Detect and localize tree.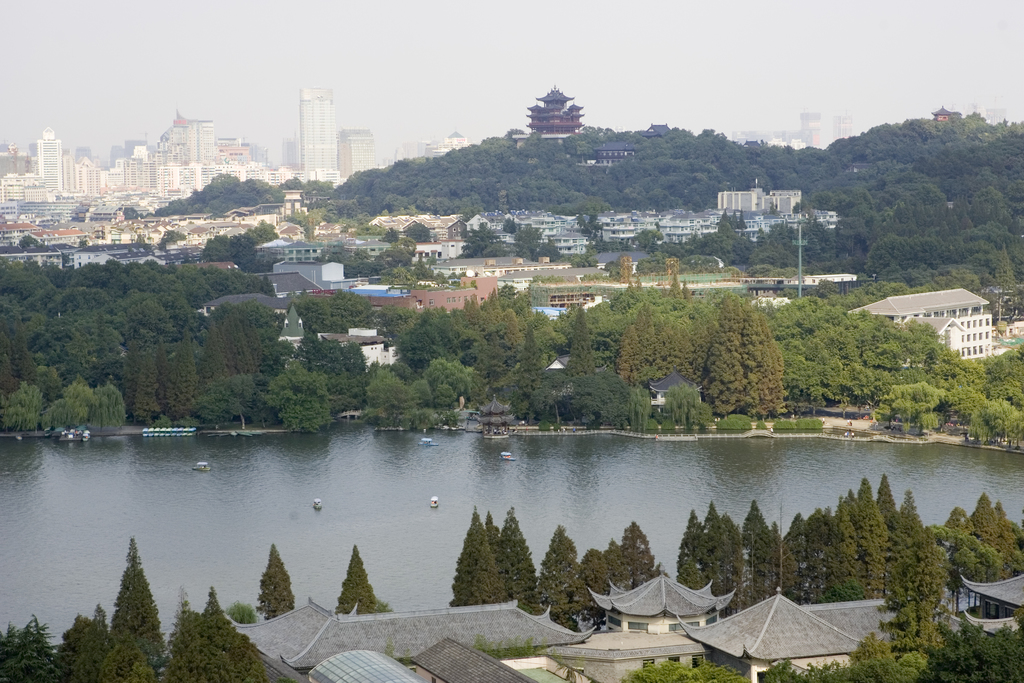
Localized at bbox=[757, 218, 852, 267].
